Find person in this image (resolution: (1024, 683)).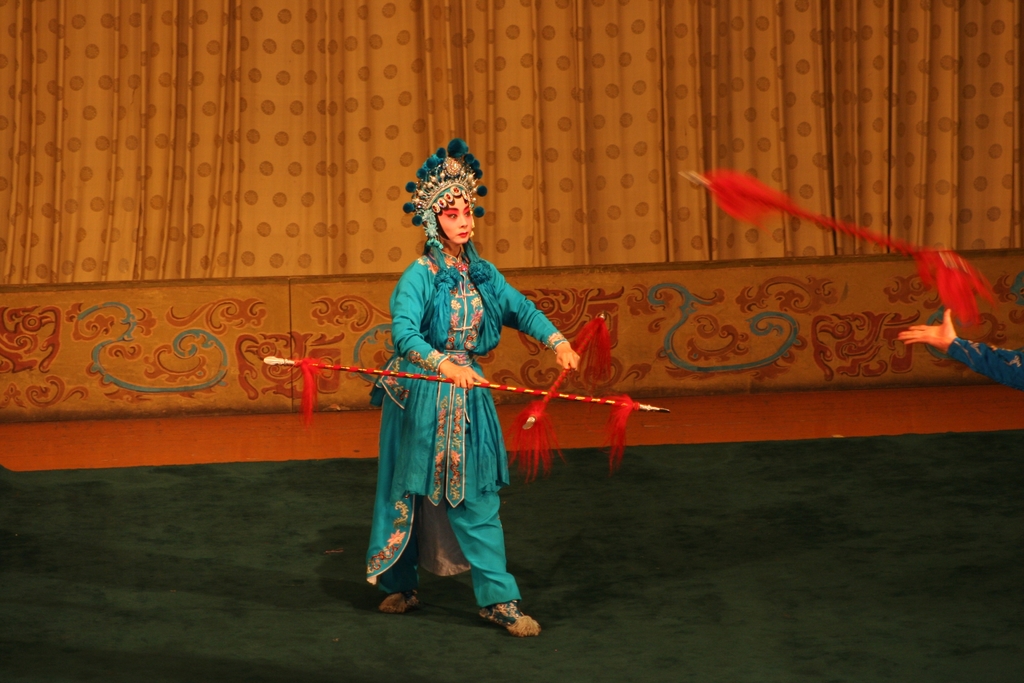
{"left": 897, "top": 306, "right": 1023, "bottom": 393}.
